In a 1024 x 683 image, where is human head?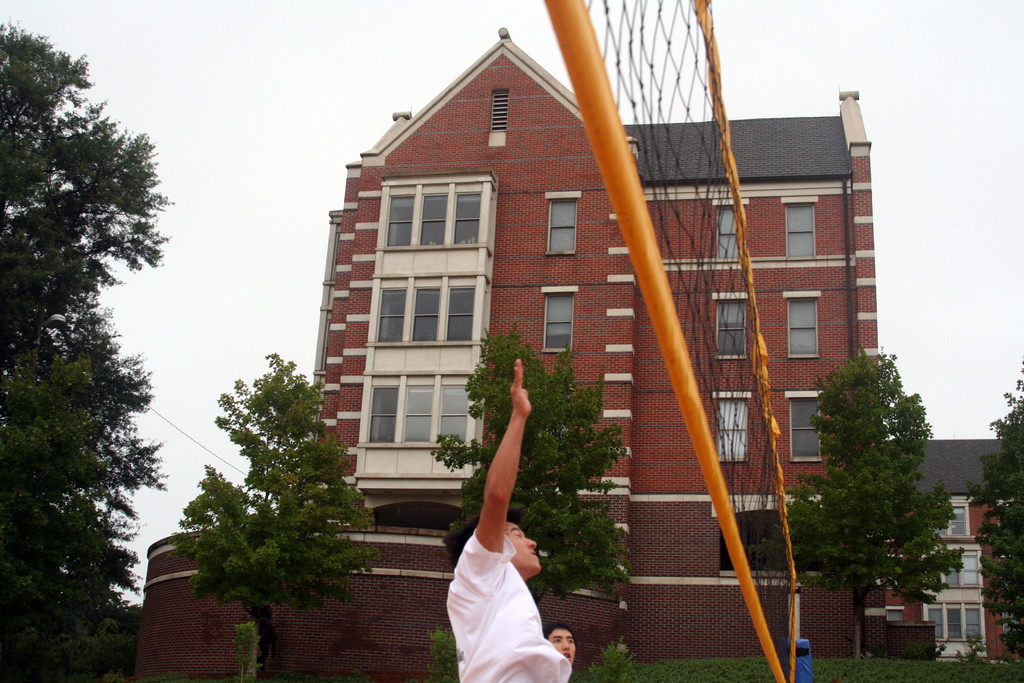
BBox(545, 611, 580, 670).
